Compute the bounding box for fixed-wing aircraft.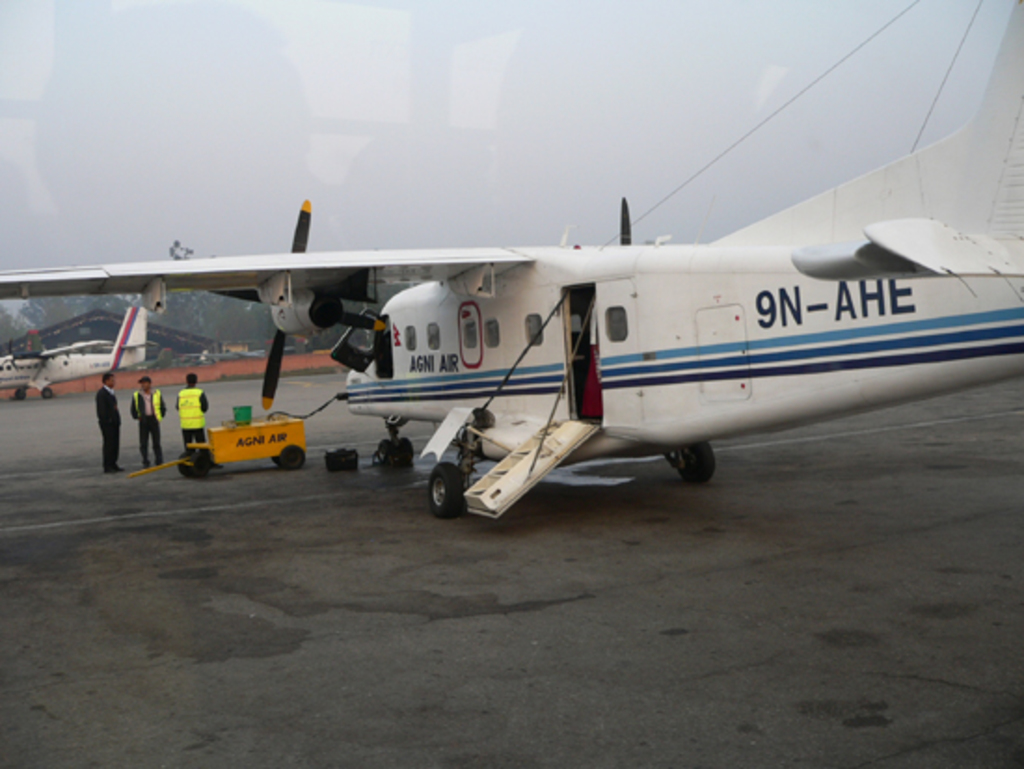
box=[0, 0, 1022, 519].
